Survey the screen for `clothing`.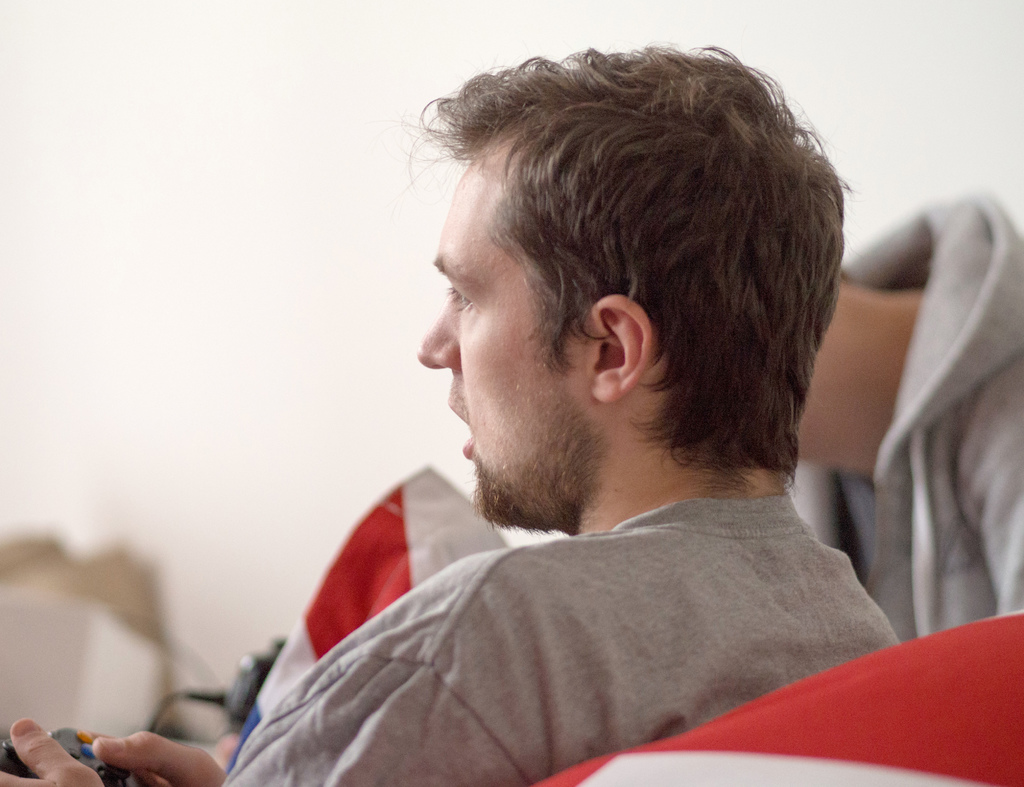
Survey found: [left=173, top=430, right=986, bottom=777].
